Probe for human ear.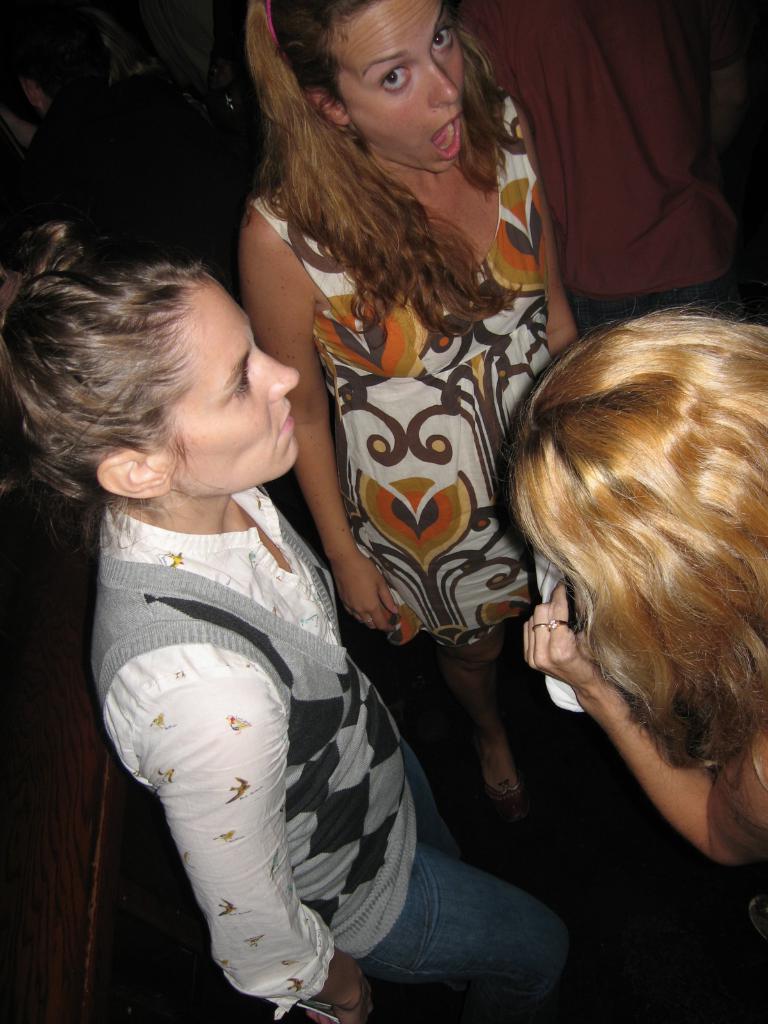
Probe result: 310:90:352:121.
